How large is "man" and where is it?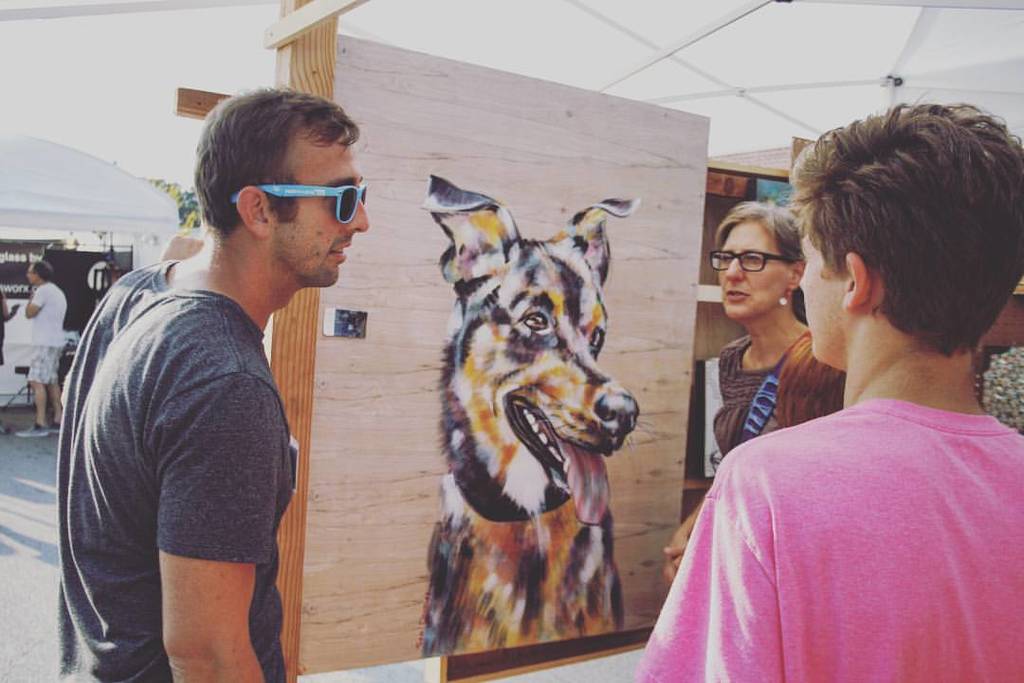
Bounding box: box(634, 87, 1023, 682).
